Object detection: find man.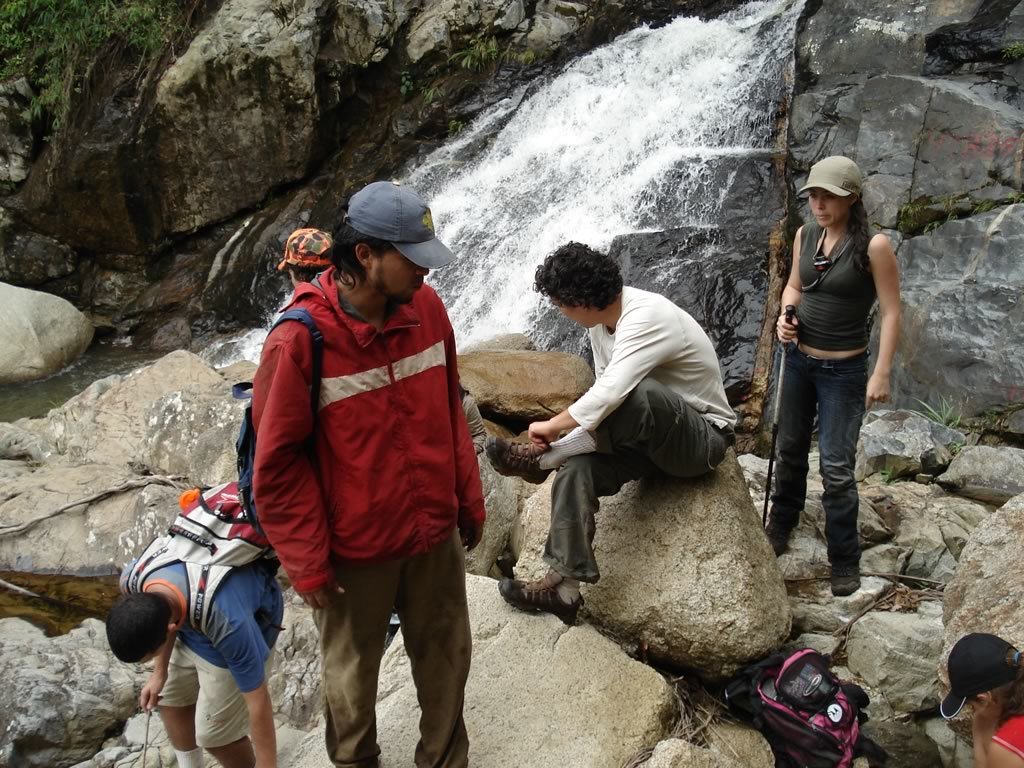
pyautogui.locateOnScreen(485, 237, 743, 618).
